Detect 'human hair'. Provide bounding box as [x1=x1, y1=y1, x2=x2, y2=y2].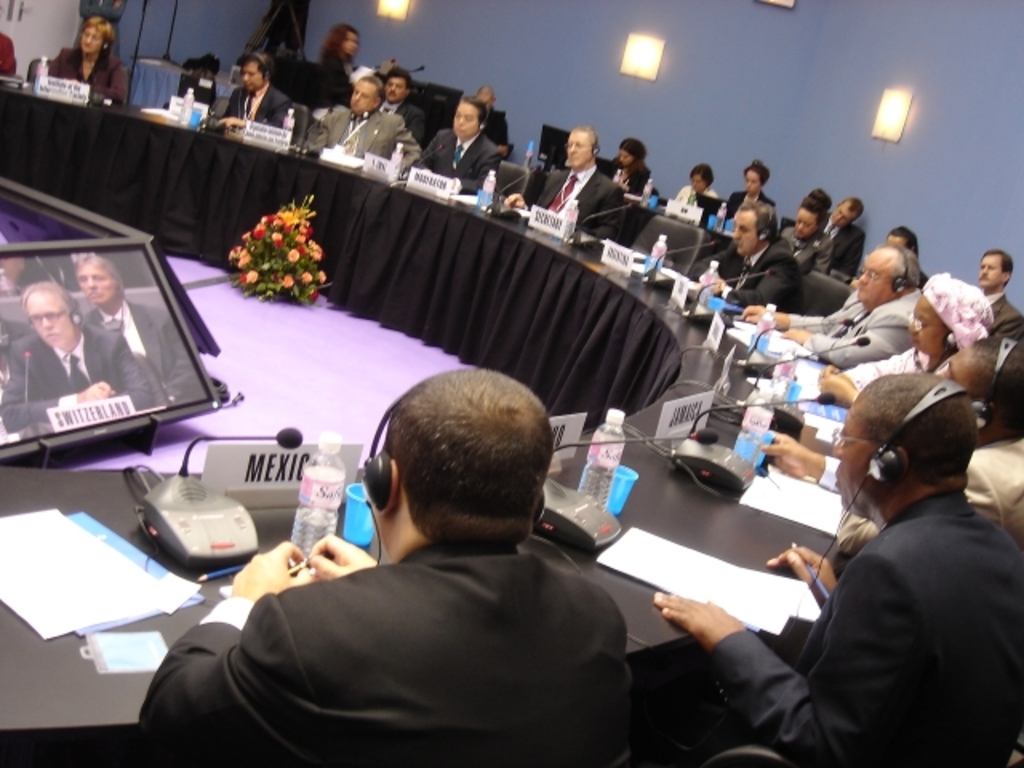
[x1=741, y1=198, x2=779, y2=248].
